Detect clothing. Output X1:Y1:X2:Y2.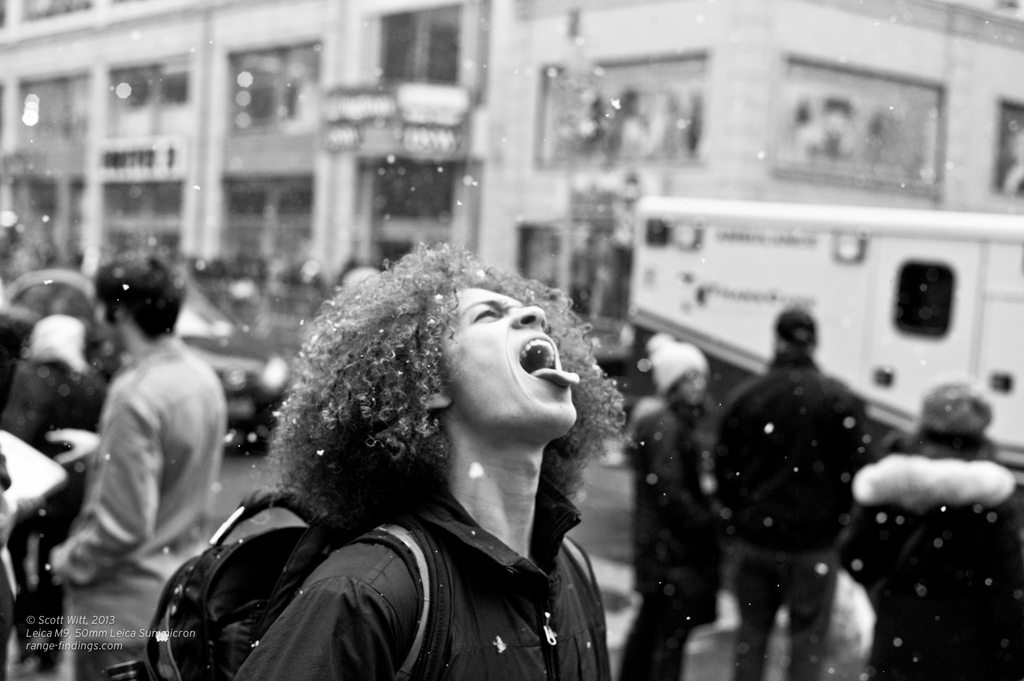
710:354:877:680.
